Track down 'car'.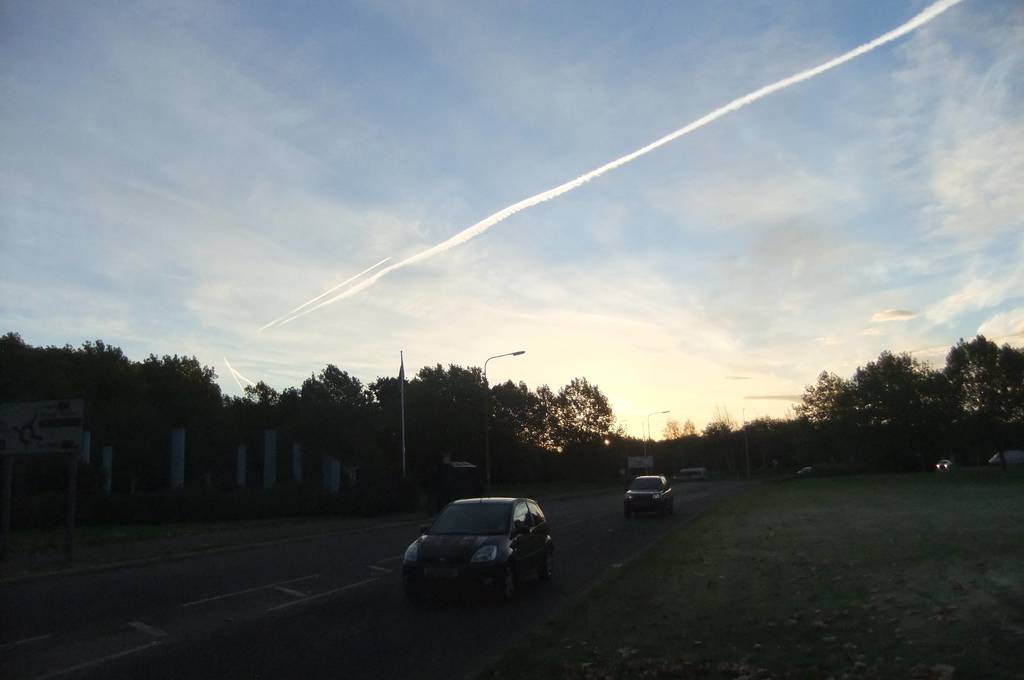
Tracked to [x1=394, y1=488, x2=553, y2=603].
